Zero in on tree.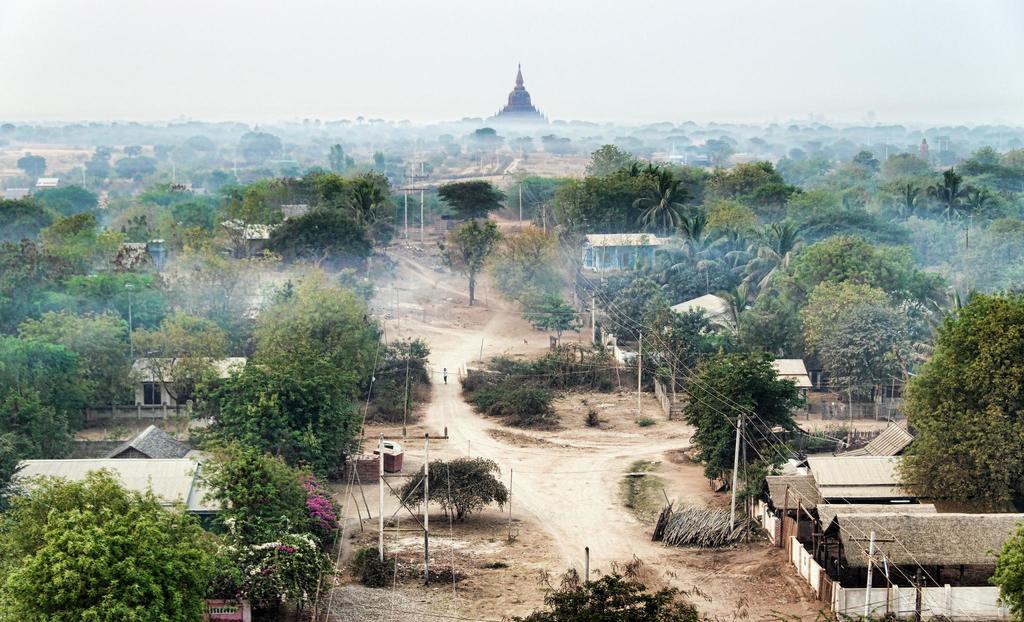
Zeroed in: pyautogui.locateOnScreen(499, 578, 702, 621).
